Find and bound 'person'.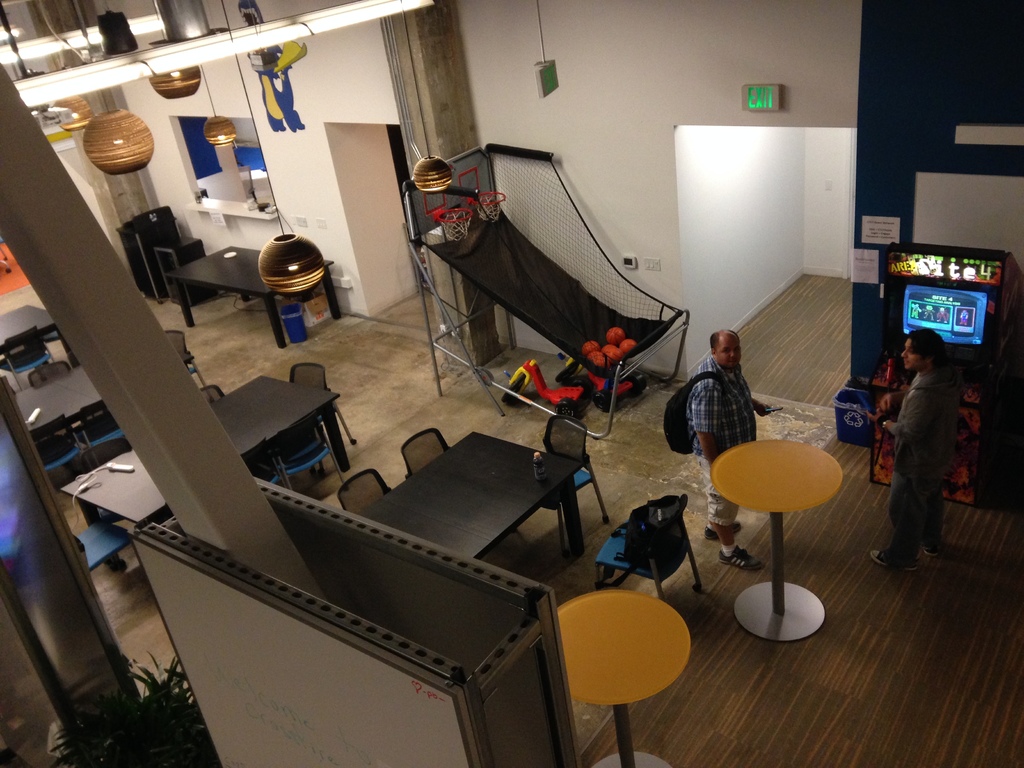
Bound: (687, 335, 774, 573).
